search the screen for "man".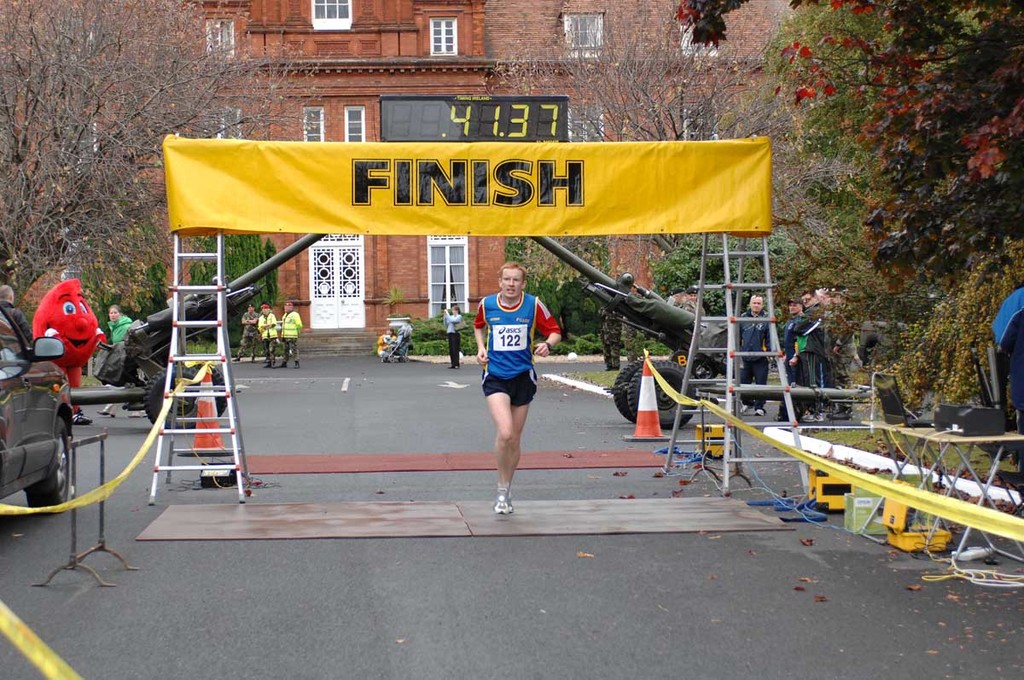
Found at rect(0, 287, 35, 346).
